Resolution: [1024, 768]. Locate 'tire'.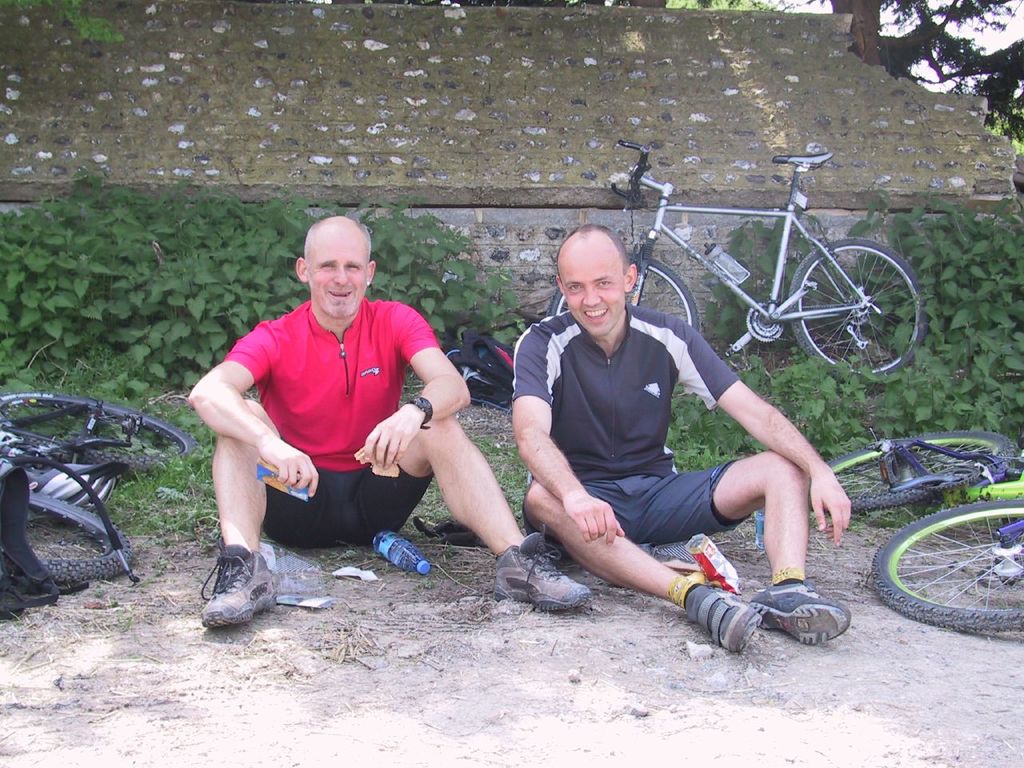
select_region(547, 254, 699, 330).
